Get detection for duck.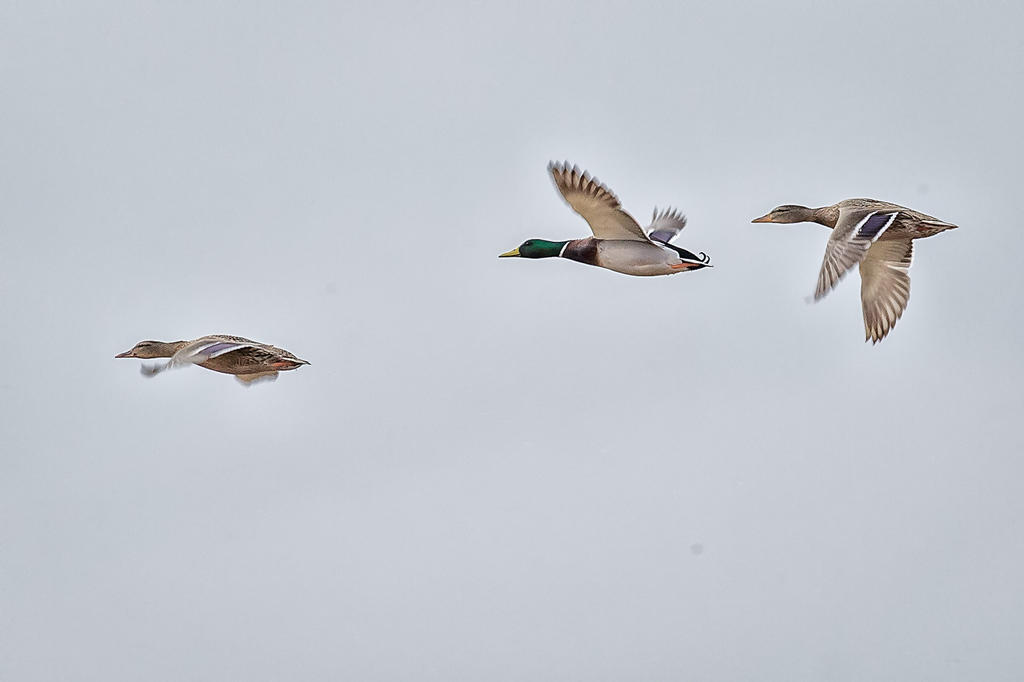
Detection: [left=113, top=334, right=307, bottom=398].
